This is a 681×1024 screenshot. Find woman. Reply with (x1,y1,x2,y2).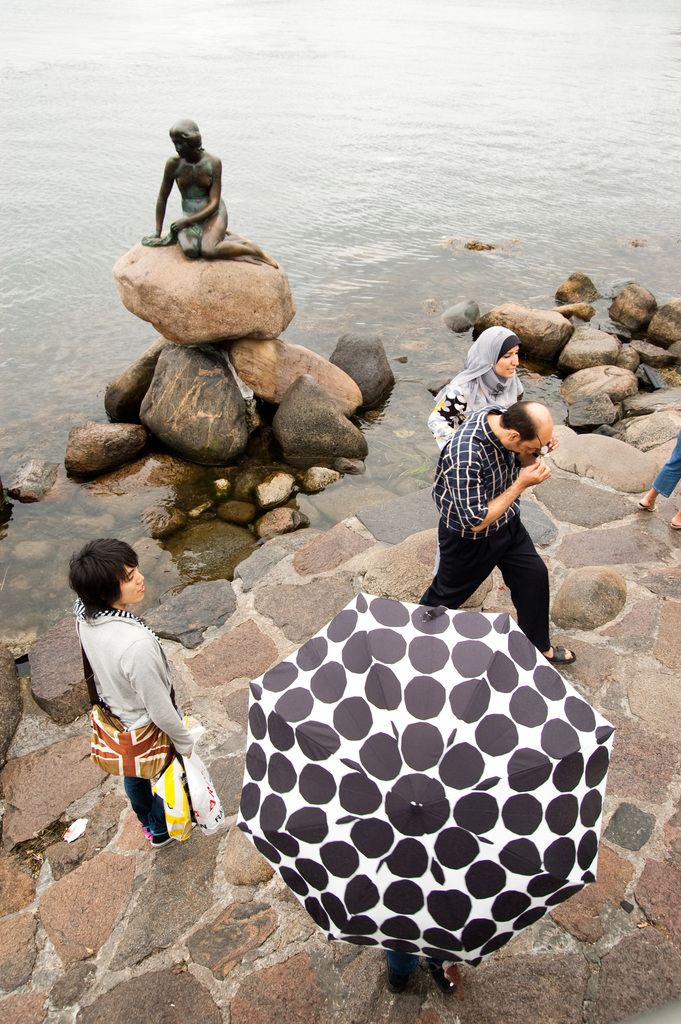
(140,111,267,270).
